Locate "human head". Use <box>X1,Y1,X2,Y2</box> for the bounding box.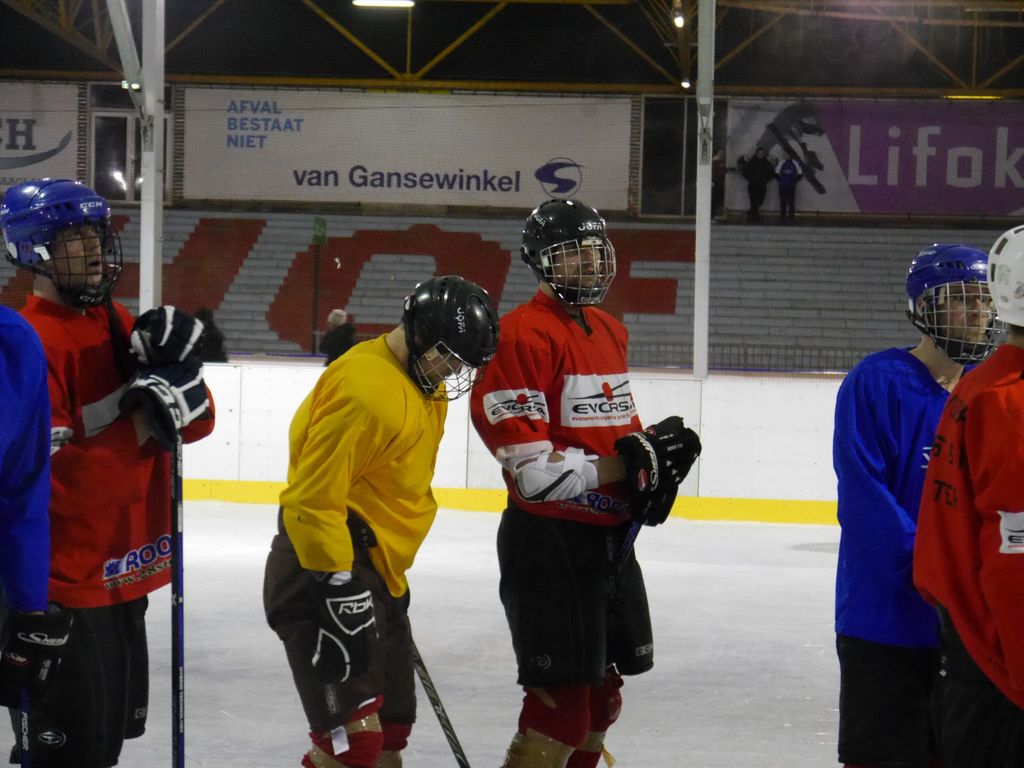
<box>981,223,1023,331</box>.
